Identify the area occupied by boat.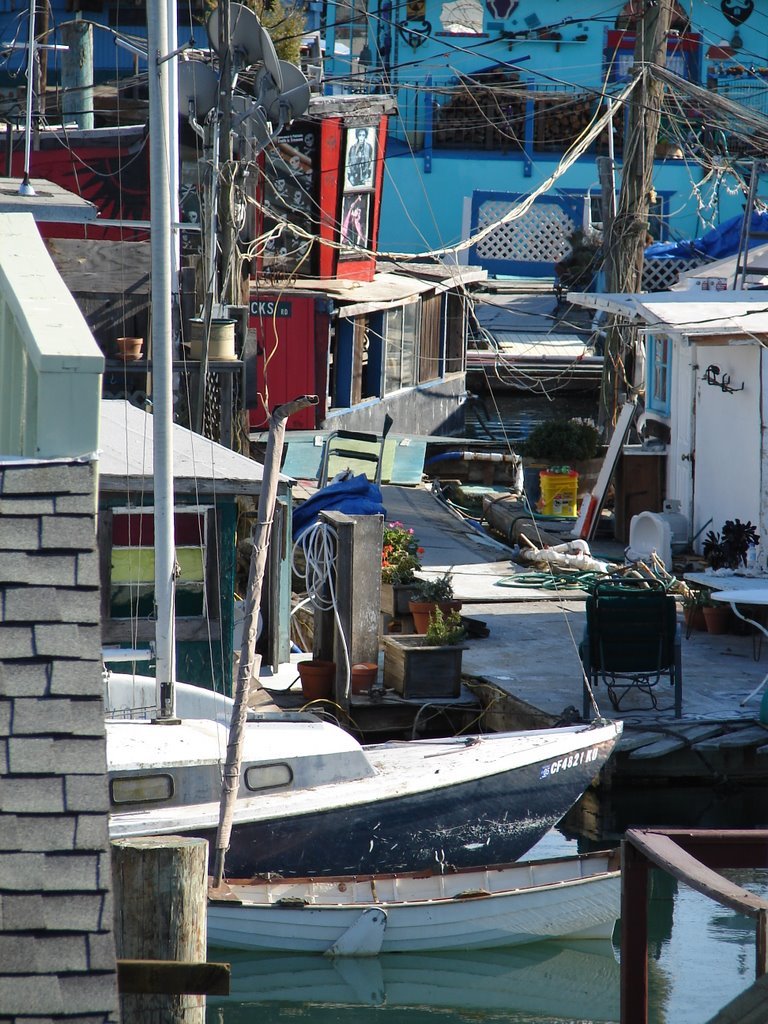
Area: (left=101, top=0, right=631, bottom=879).
